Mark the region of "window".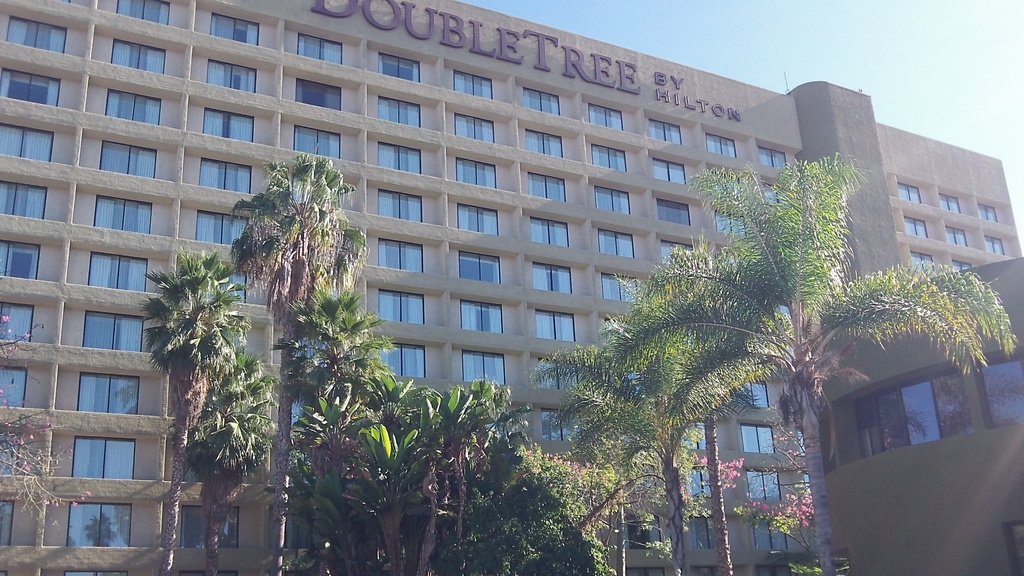
Region: region(0, 364, 23, 411).
